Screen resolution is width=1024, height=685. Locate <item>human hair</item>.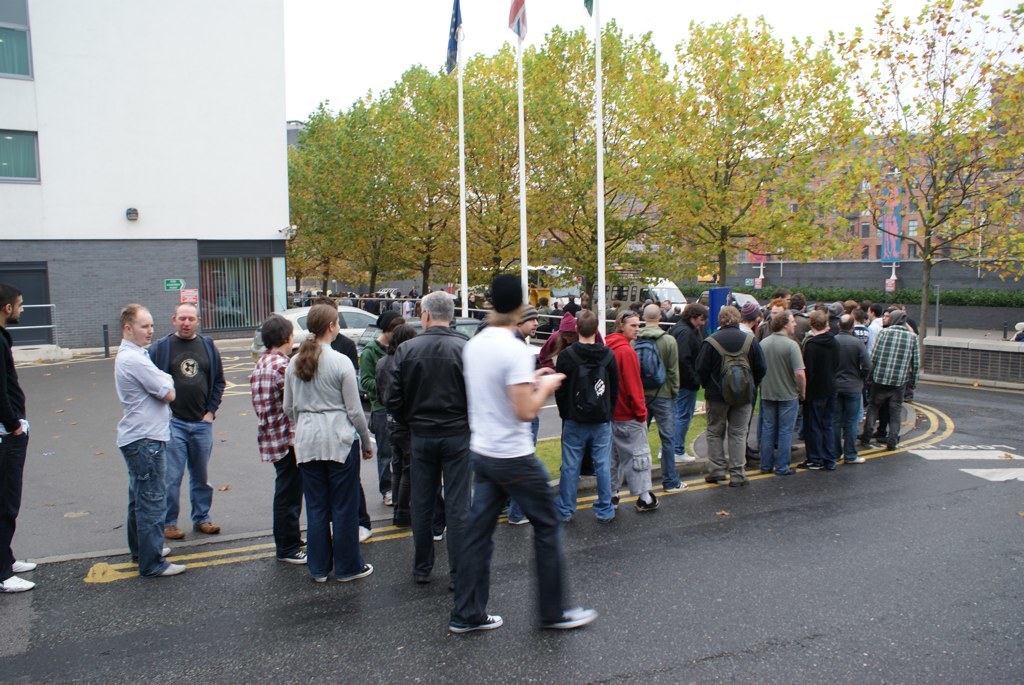
BBox(418, 289, 461, 325).
